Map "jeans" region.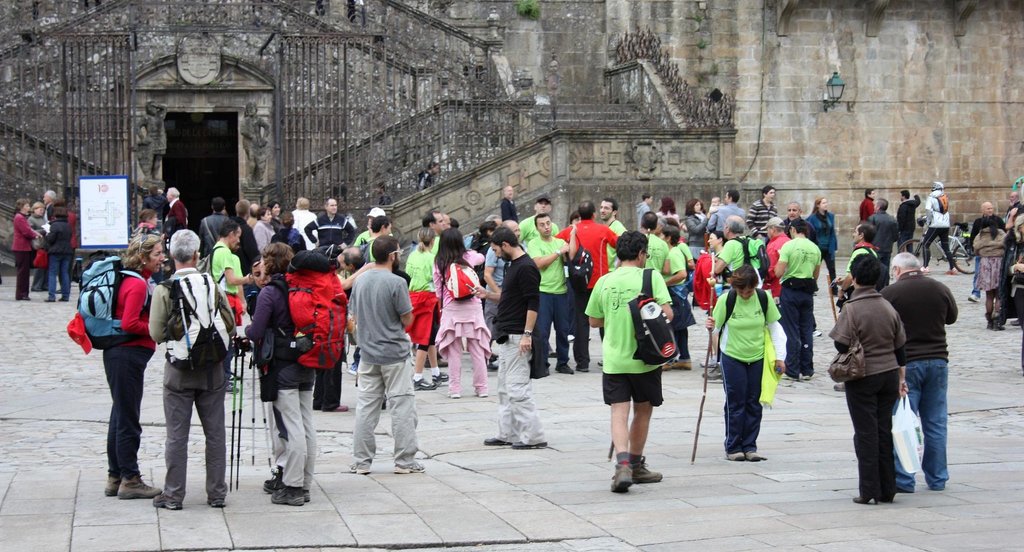
Mapped to <bbox>913, 366, 961, 489</bbox>.
